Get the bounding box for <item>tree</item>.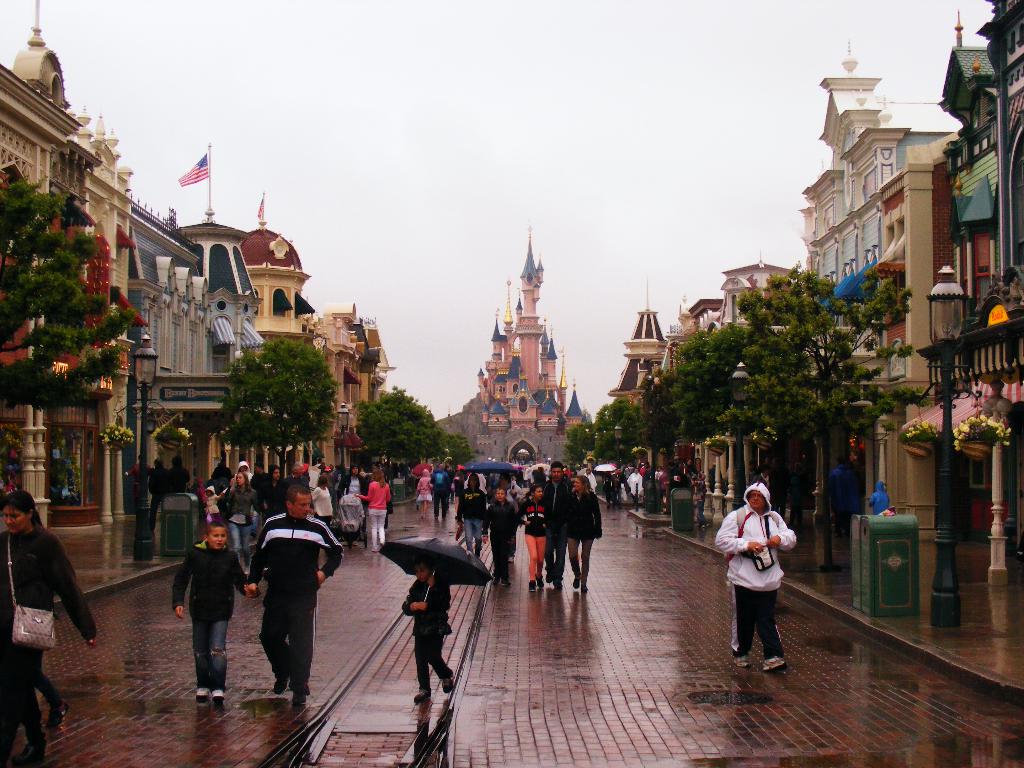
rect(585, 393, 638, 464).
